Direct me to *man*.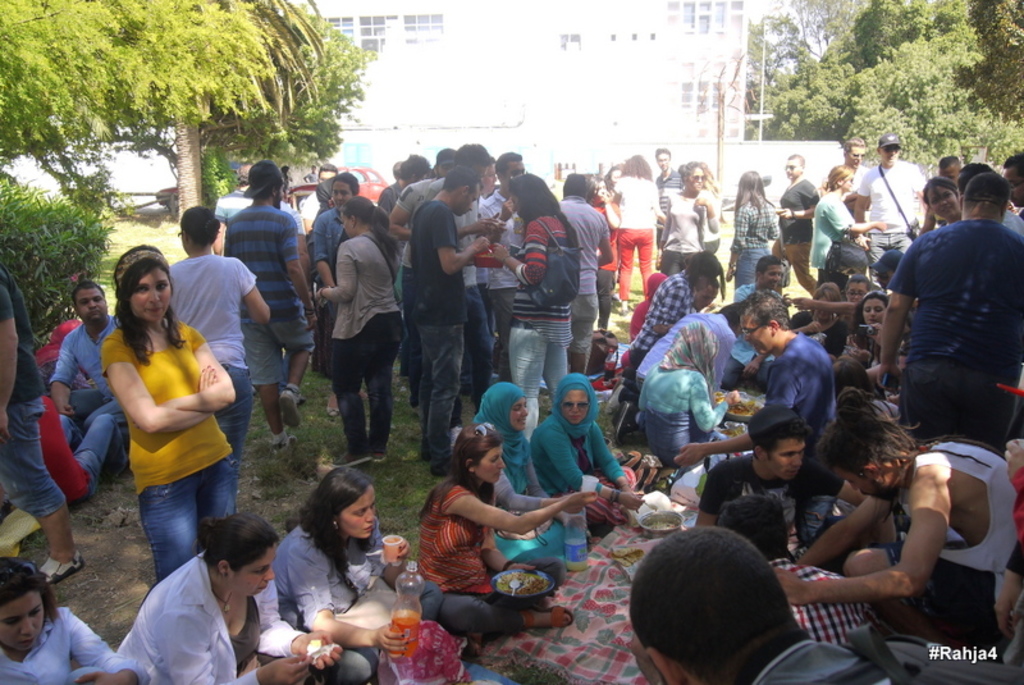
Direction: crop(773, 405, 1023, 648).
